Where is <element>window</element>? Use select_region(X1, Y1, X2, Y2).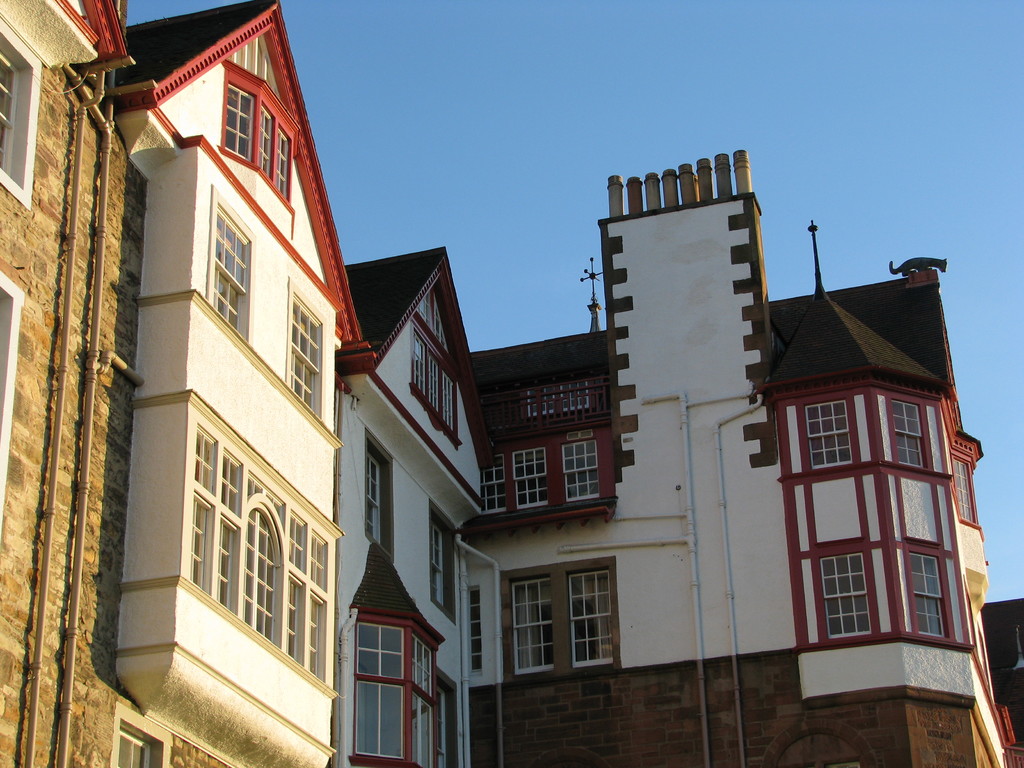
select_region(186, 422, 332, 676).
